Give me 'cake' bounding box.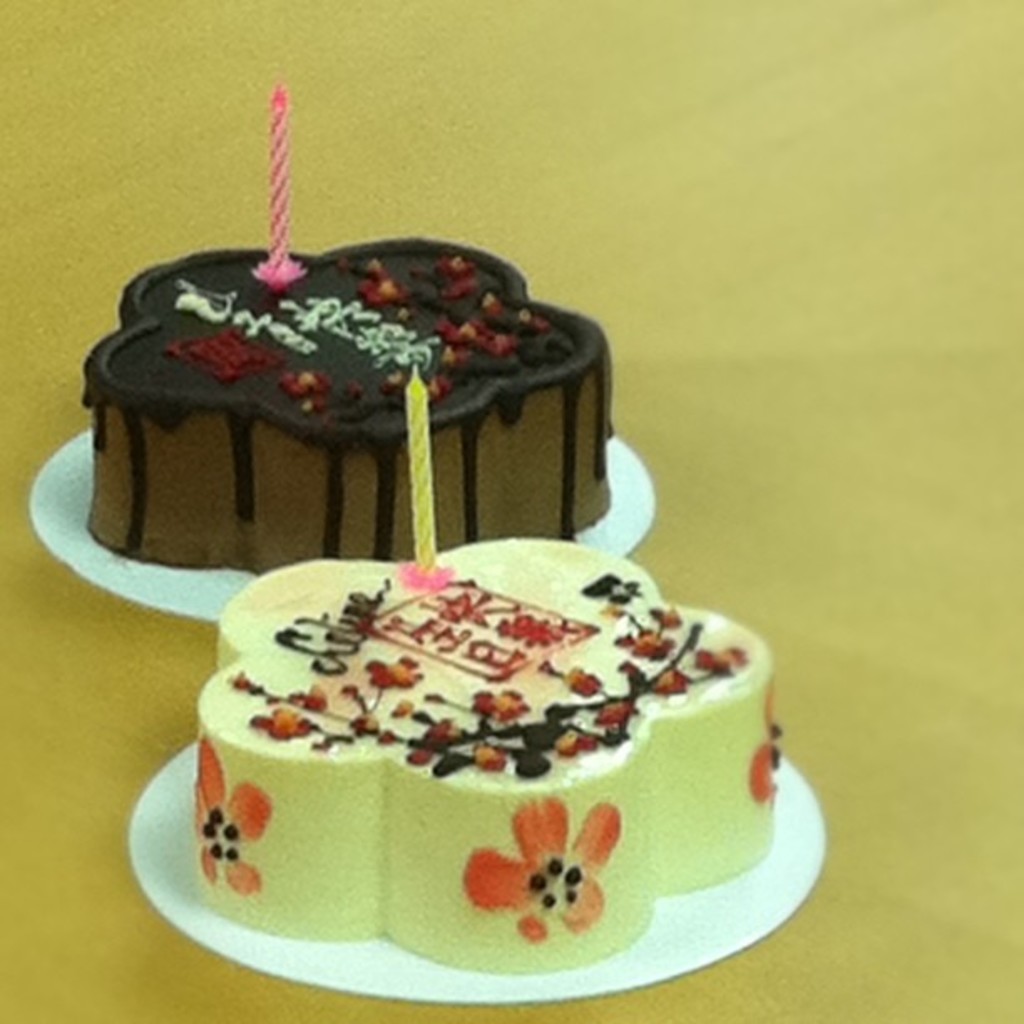
bbox=[82, 229, 616, 577].
